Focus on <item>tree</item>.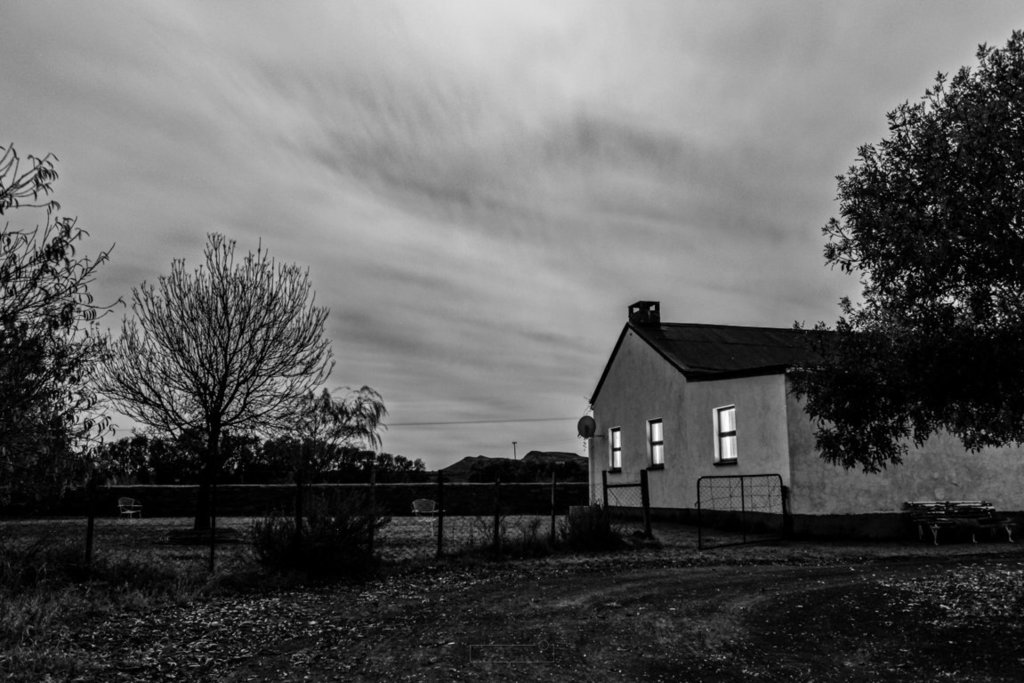
Focused at box=[766, 35, 1020, 477].
